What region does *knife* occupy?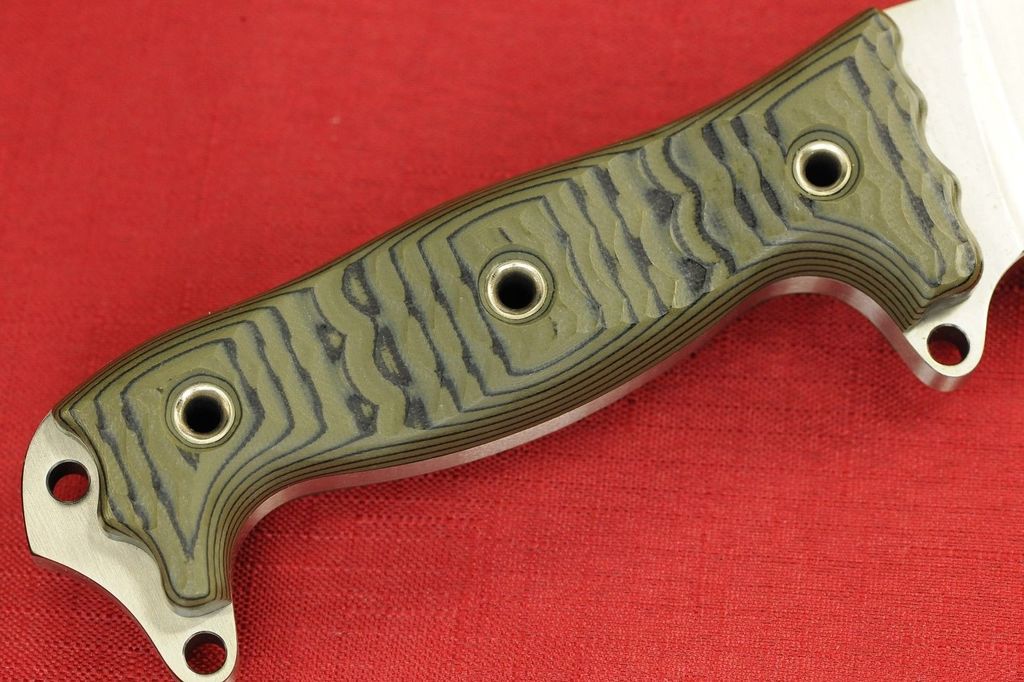
13/0/1023/681.
